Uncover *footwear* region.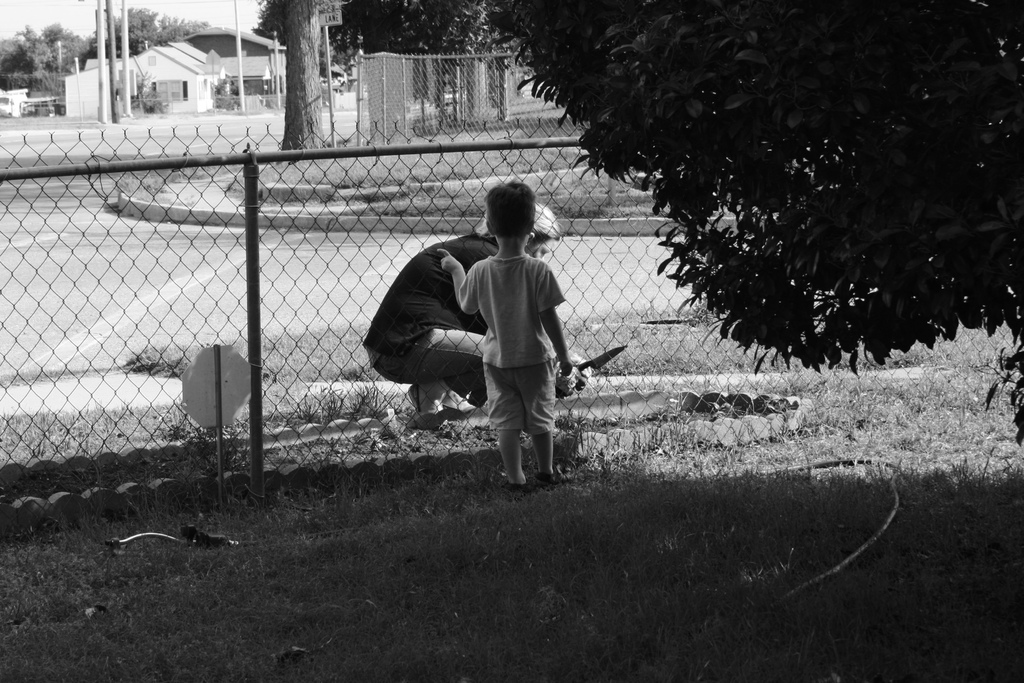
Uncovered: rect(537, 466, 573, 484).
